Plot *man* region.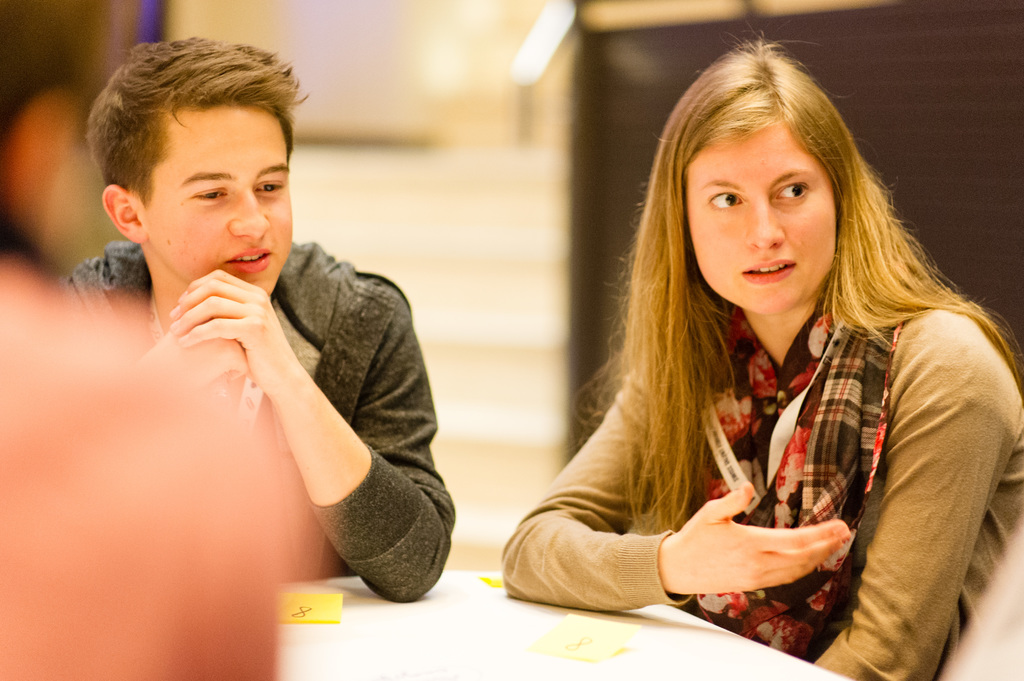
Plotted at rect(57, 58, 463, 612).
